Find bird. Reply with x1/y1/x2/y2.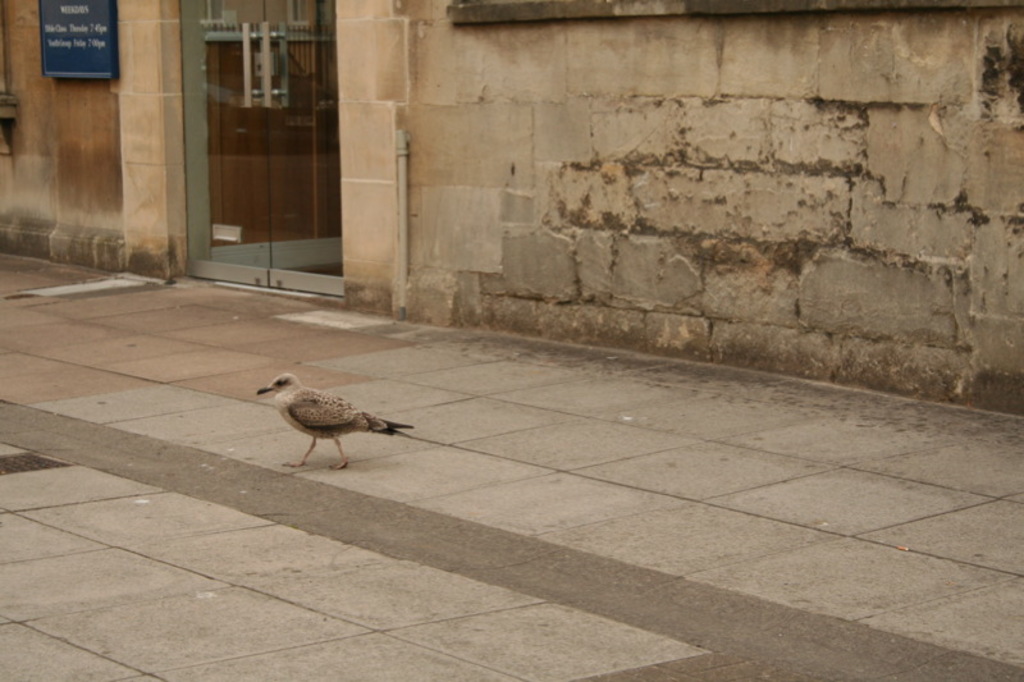
250/374/402/463.
